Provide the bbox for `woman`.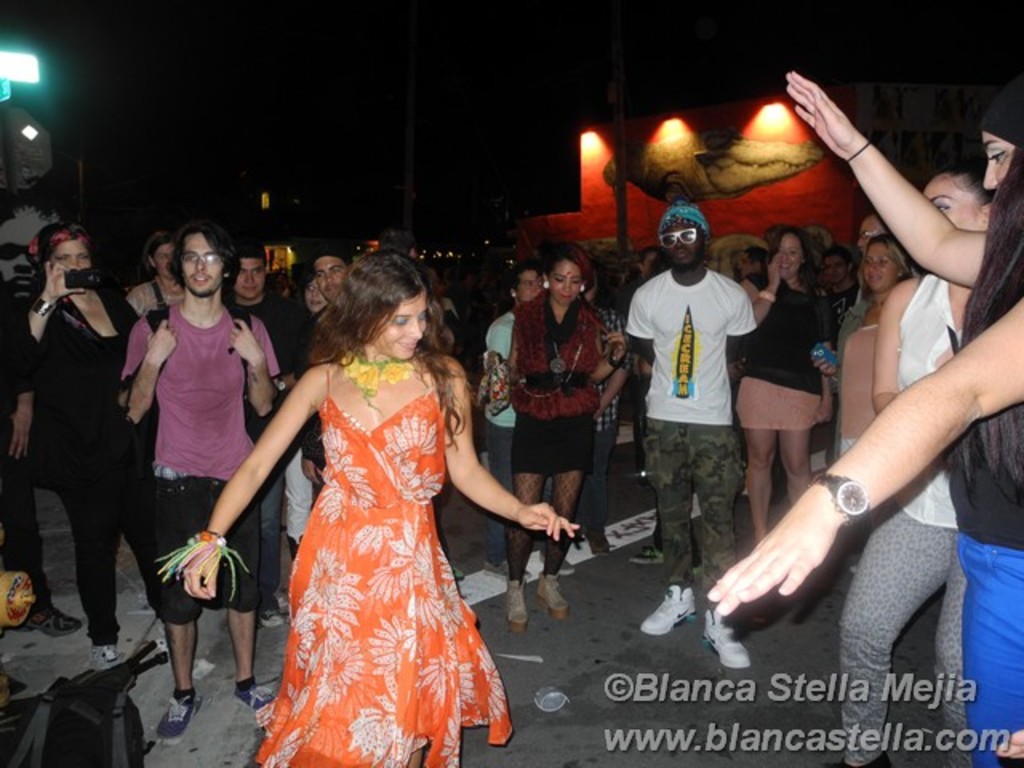
bbox=(834, 235, 907, 461).
